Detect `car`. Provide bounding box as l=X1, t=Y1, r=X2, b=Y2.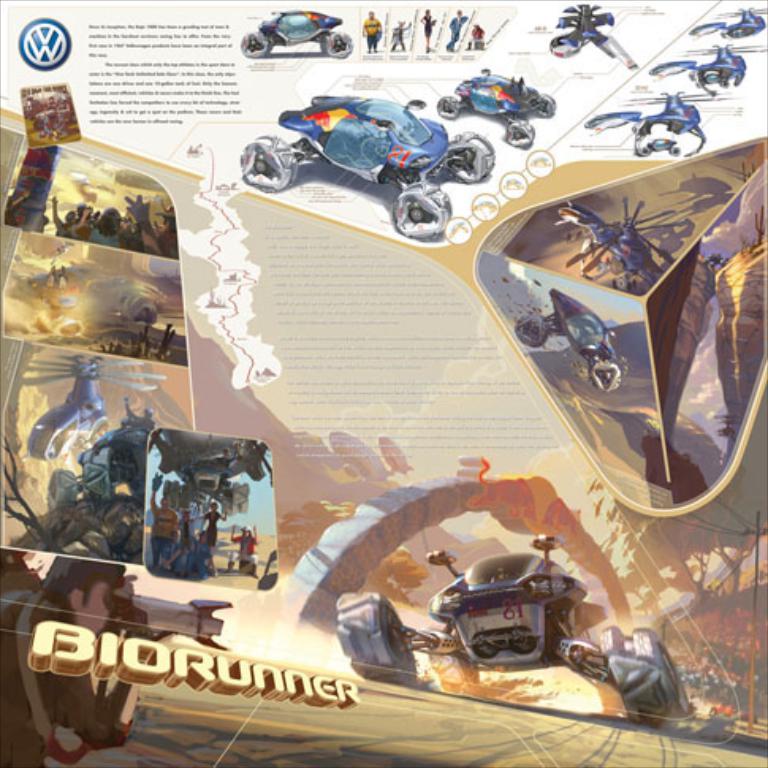
l=242, t=92, r=491, b=234.
